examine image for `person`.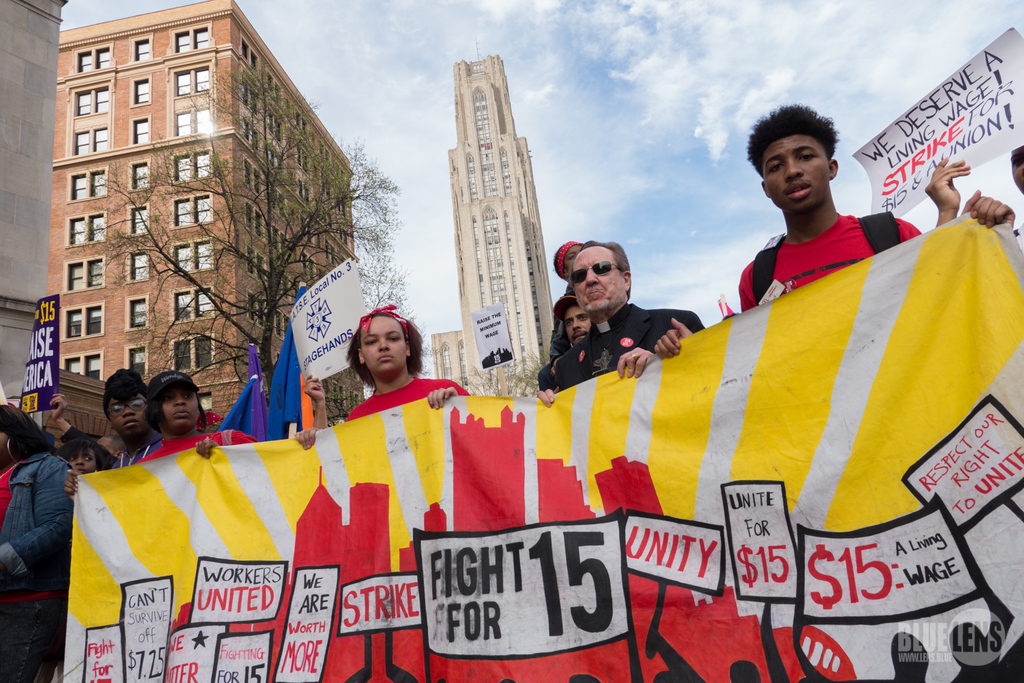
Examination result: left=543, top=222, right=664, bottom=397.
